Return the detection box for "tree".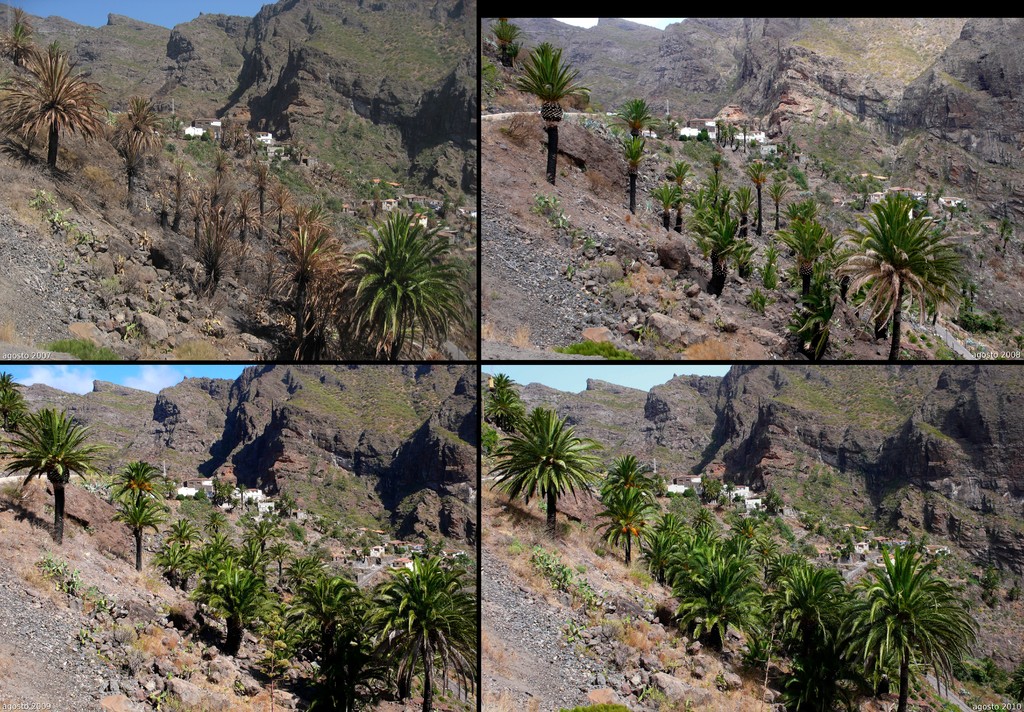
327 216 469 351.
